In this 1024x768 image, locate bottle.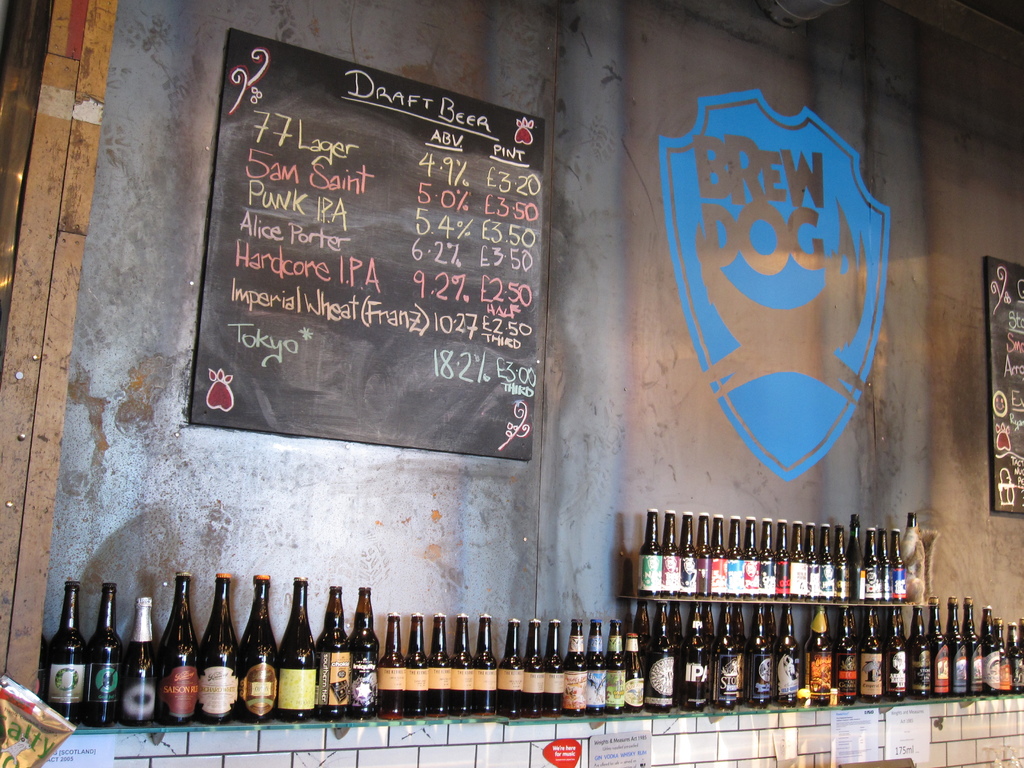
Bounding box: [666, 603, 685, 653].
